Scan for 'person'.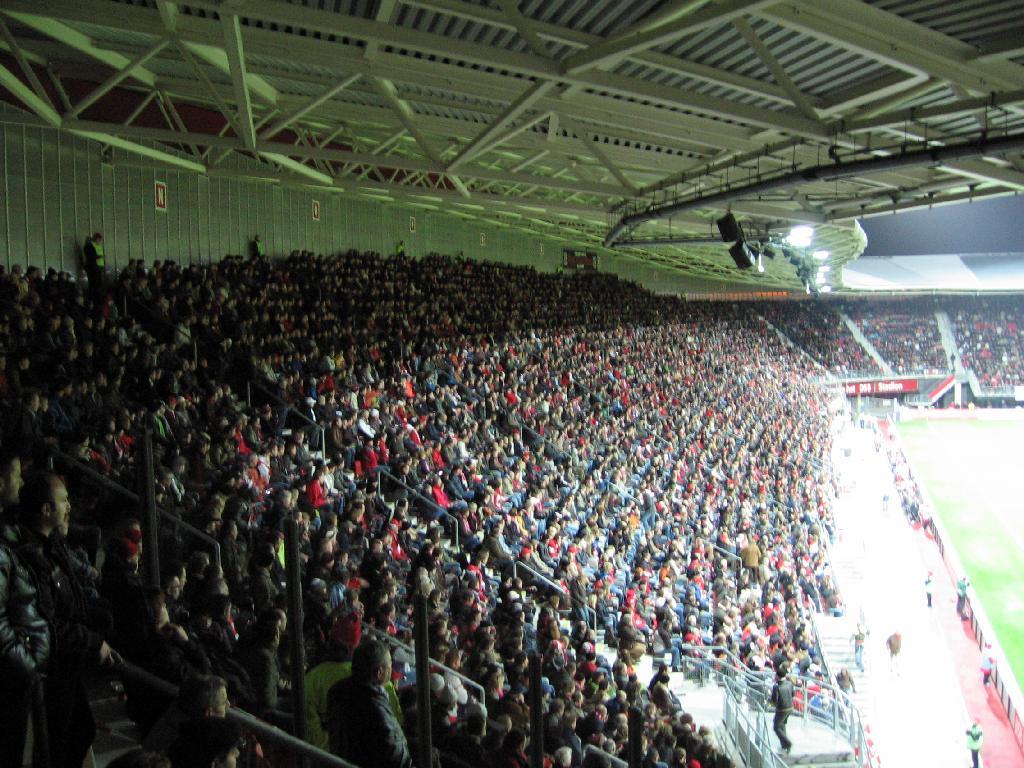
Scan result: (x1=737, y1=536, x2=762, y2=591).
